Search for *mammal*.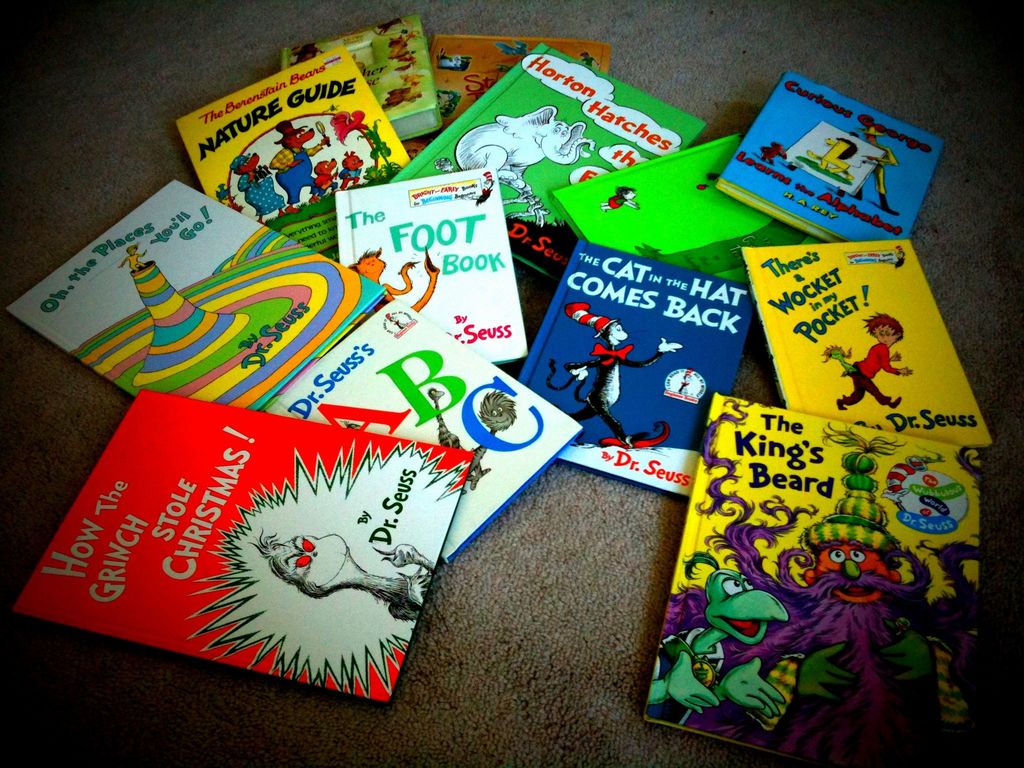
Found at region(427, 386, 456, 447).
